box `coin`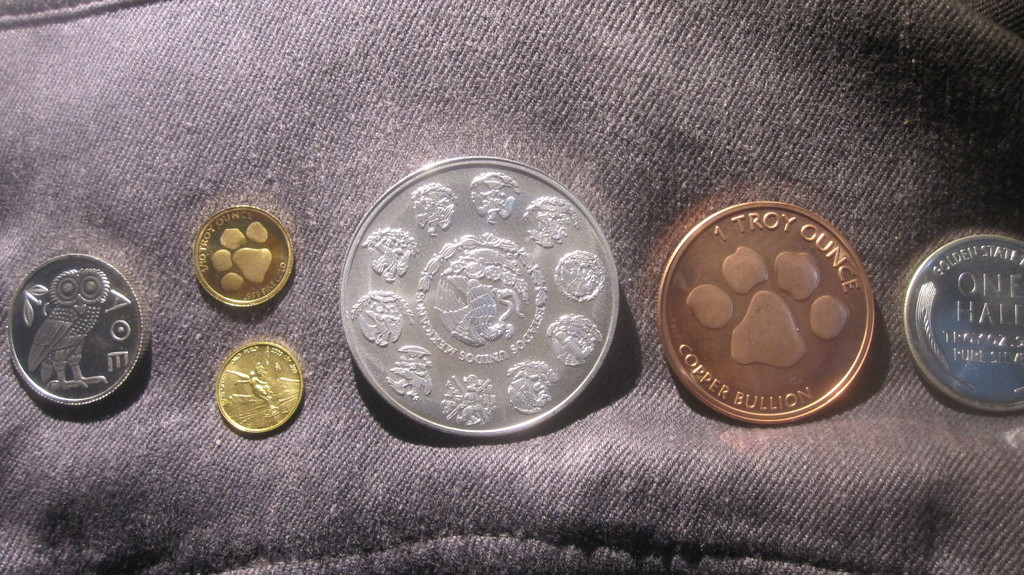
<region>341, 156, 616, 439</region>
